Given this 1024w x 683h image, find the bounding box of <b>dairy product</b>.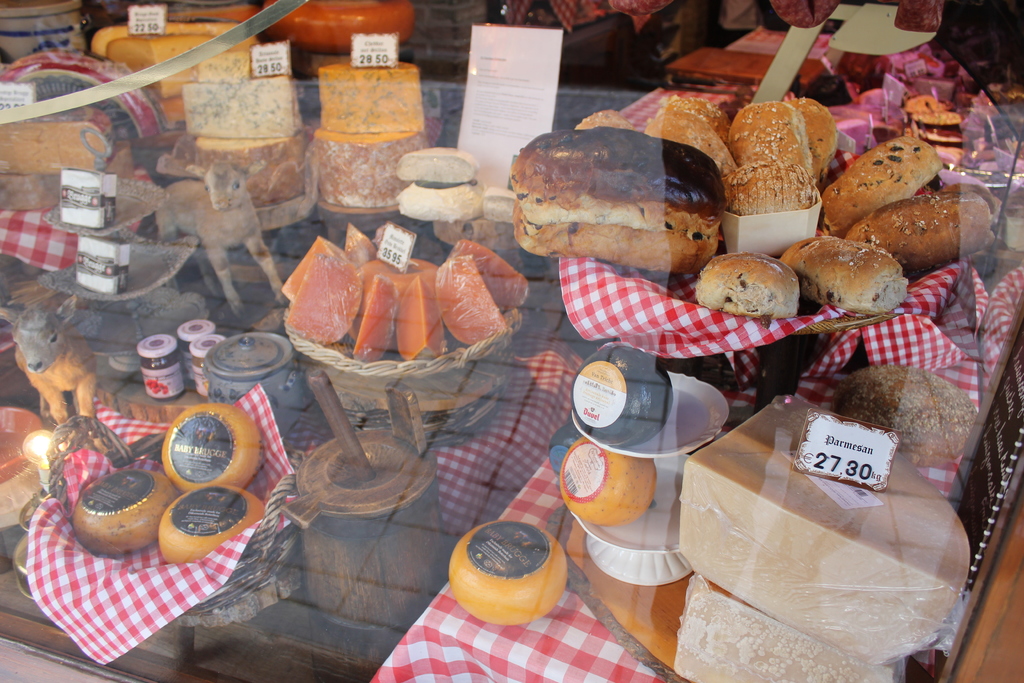
Rect(194, 80, 289, 155).
